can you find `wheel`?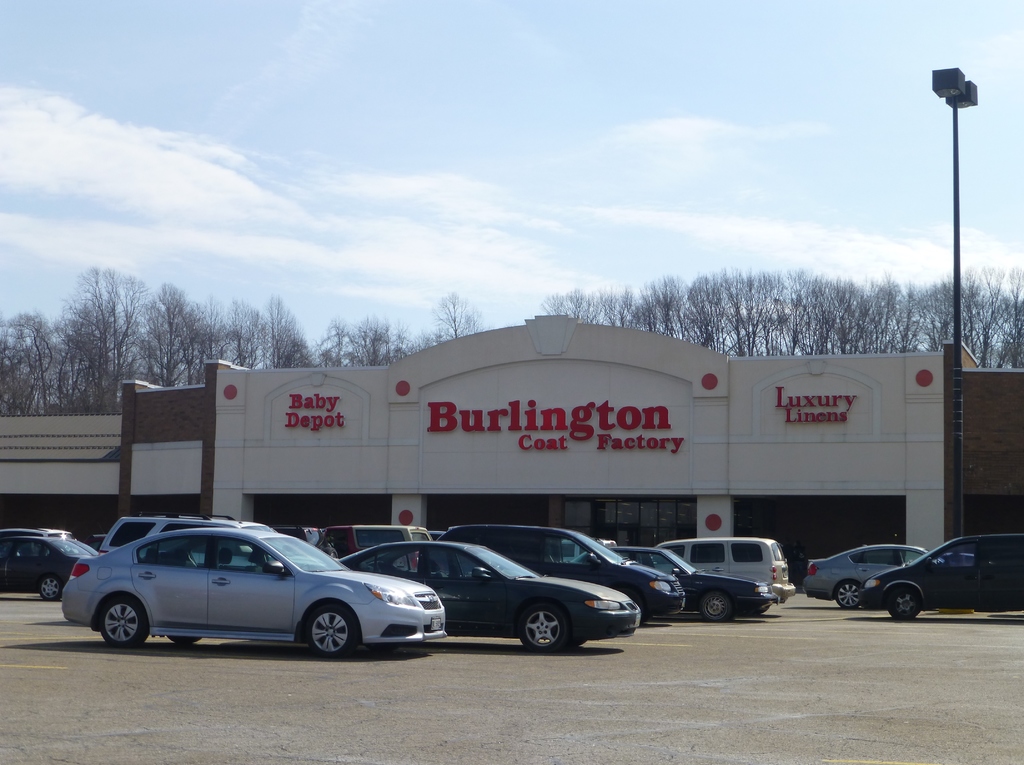
Yes, bounding box: 364, 645, 393, 654.
